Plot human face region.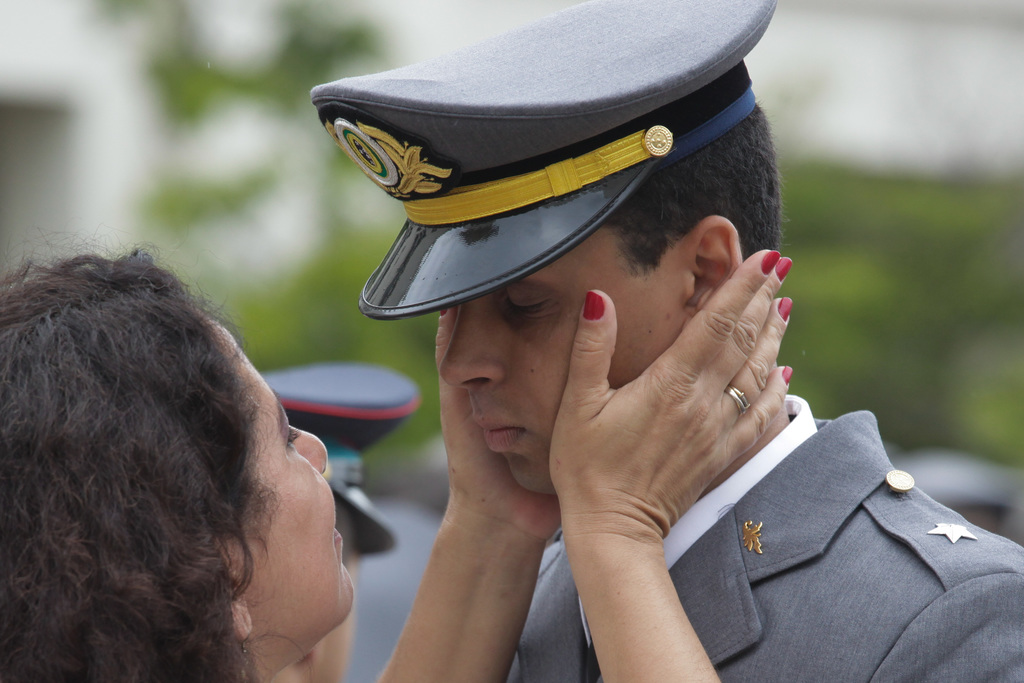
Plotted at 211 318 353 621.
